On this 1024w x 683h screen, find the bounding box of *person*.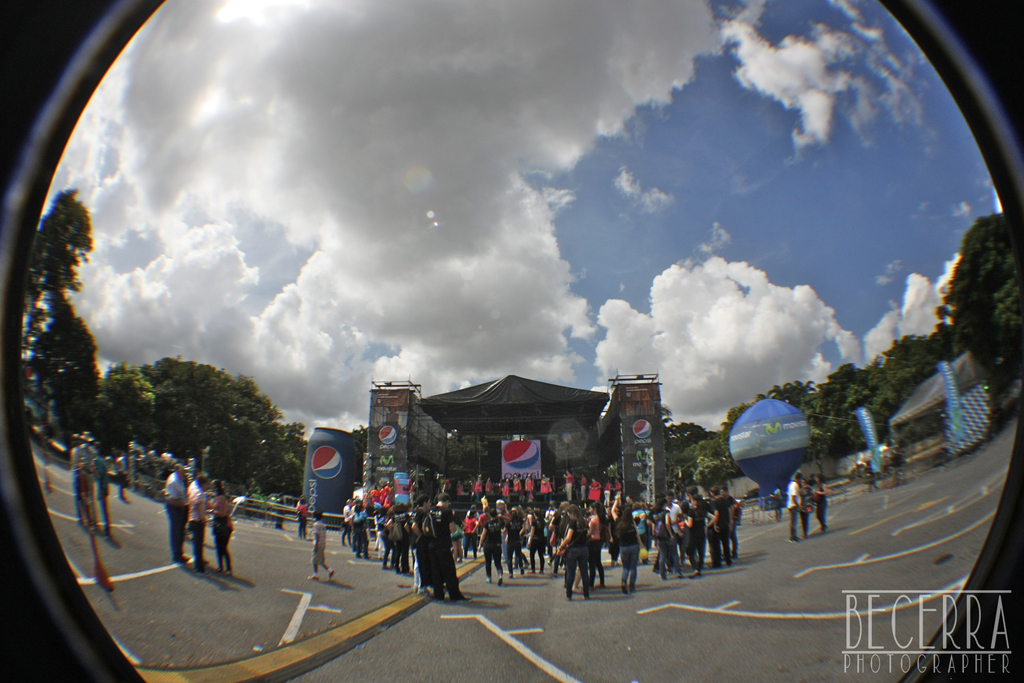
Bounding box: box(784, 466, 801, 544).
